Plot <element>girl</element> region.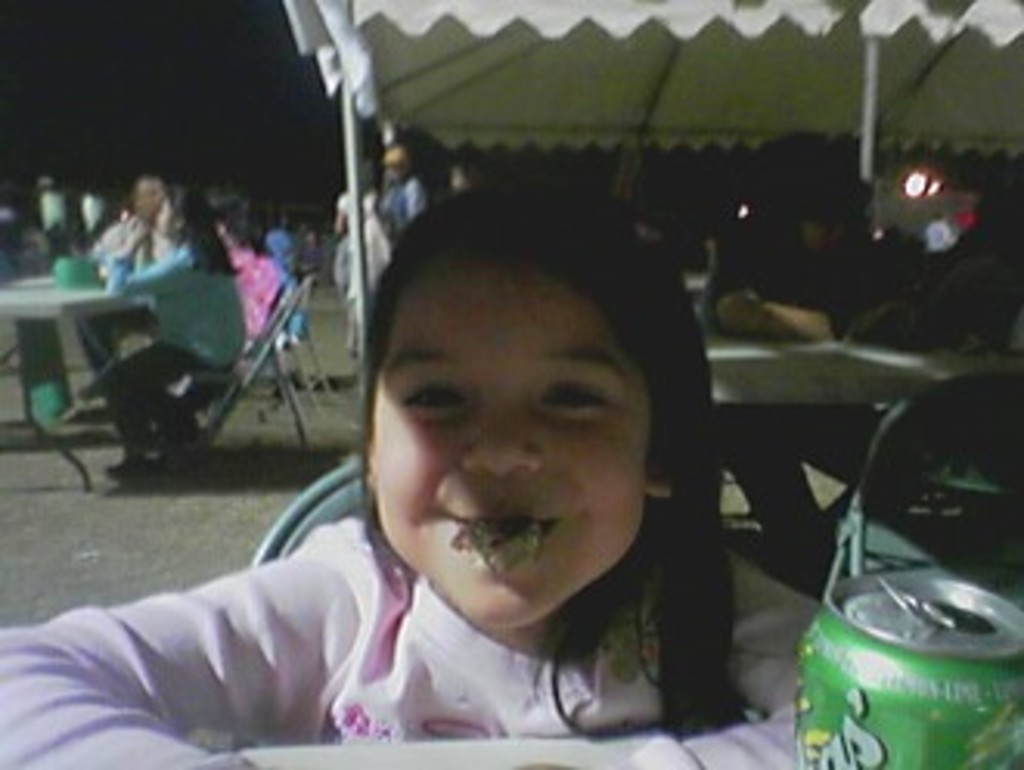
Plotted at [left=0, top=180, right=822, bottom=767].
